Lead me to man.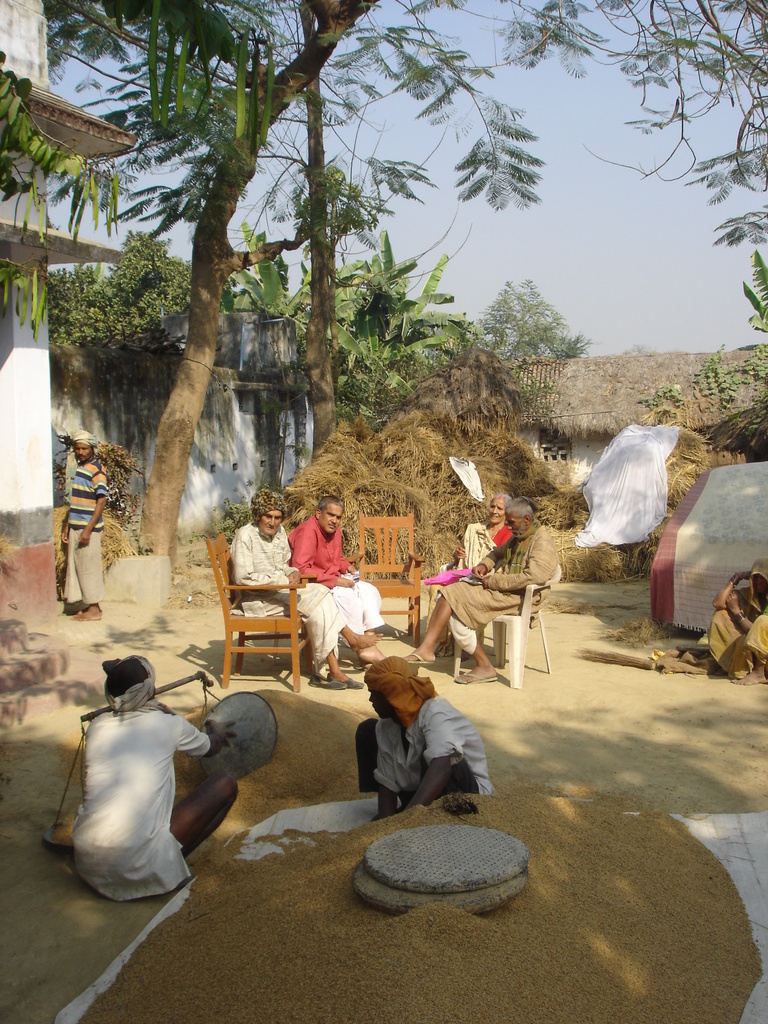
Lead to 231 500 355 698.
